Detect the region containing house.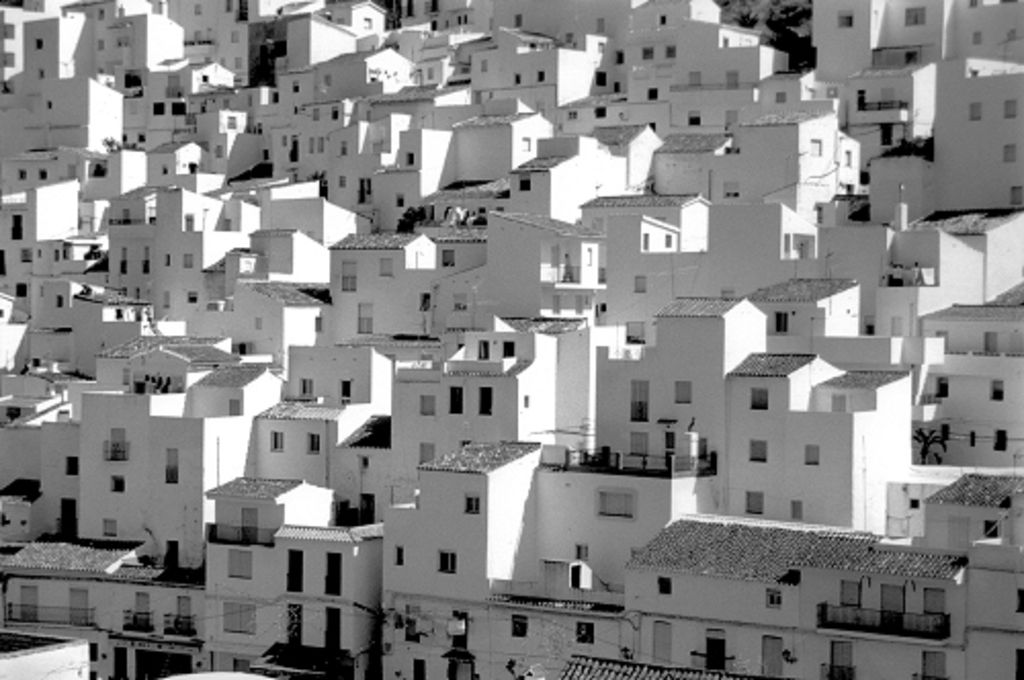
[x1=233, y1=526, x2=383, y2=660].
